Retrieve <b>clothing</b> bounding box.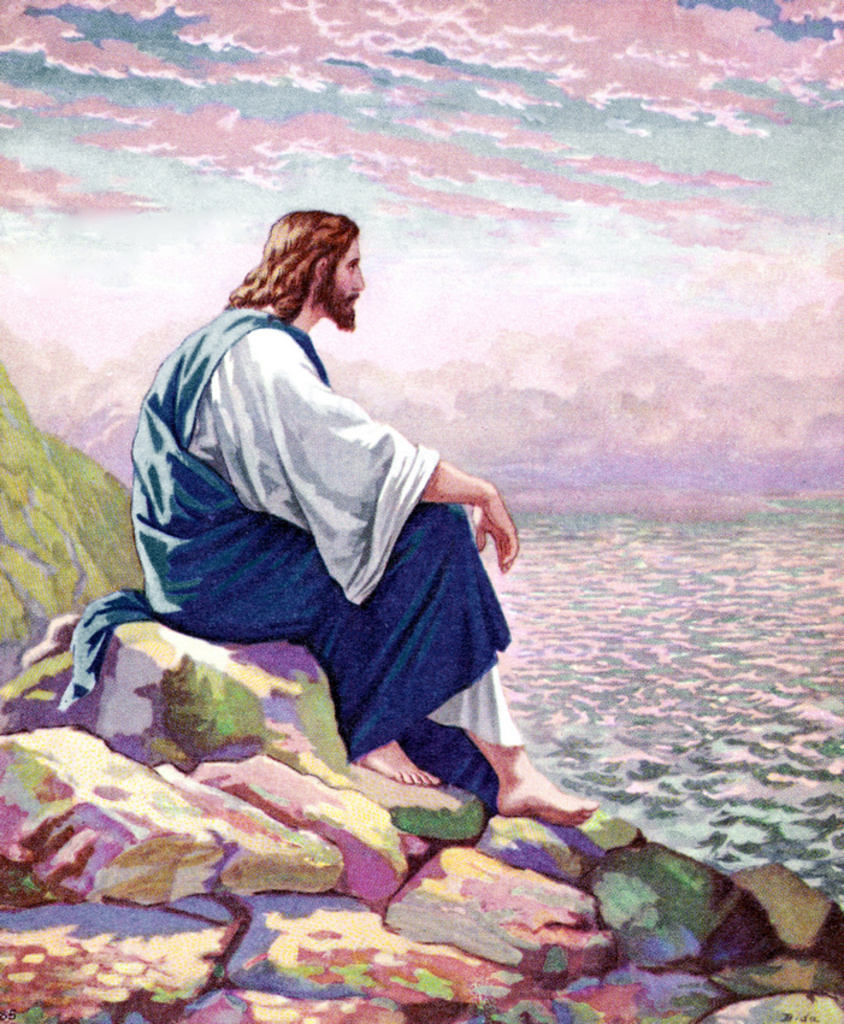
Bounding box: (x1=98, y1=237, x2=535, y2=772).
